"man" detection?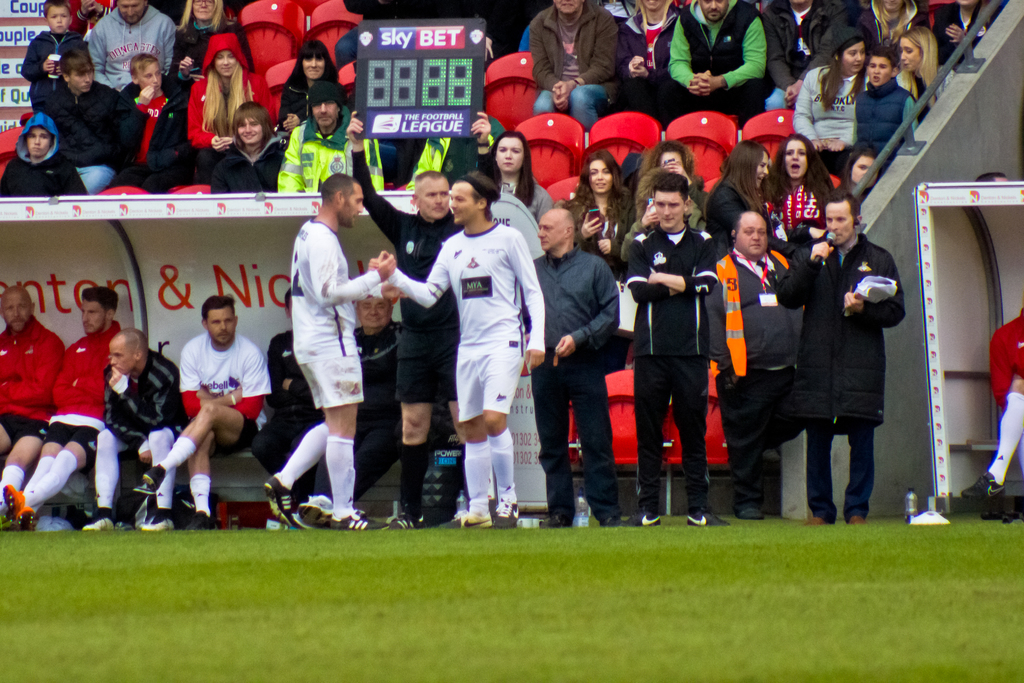
left=248, top=281, right=325, bottom=530
